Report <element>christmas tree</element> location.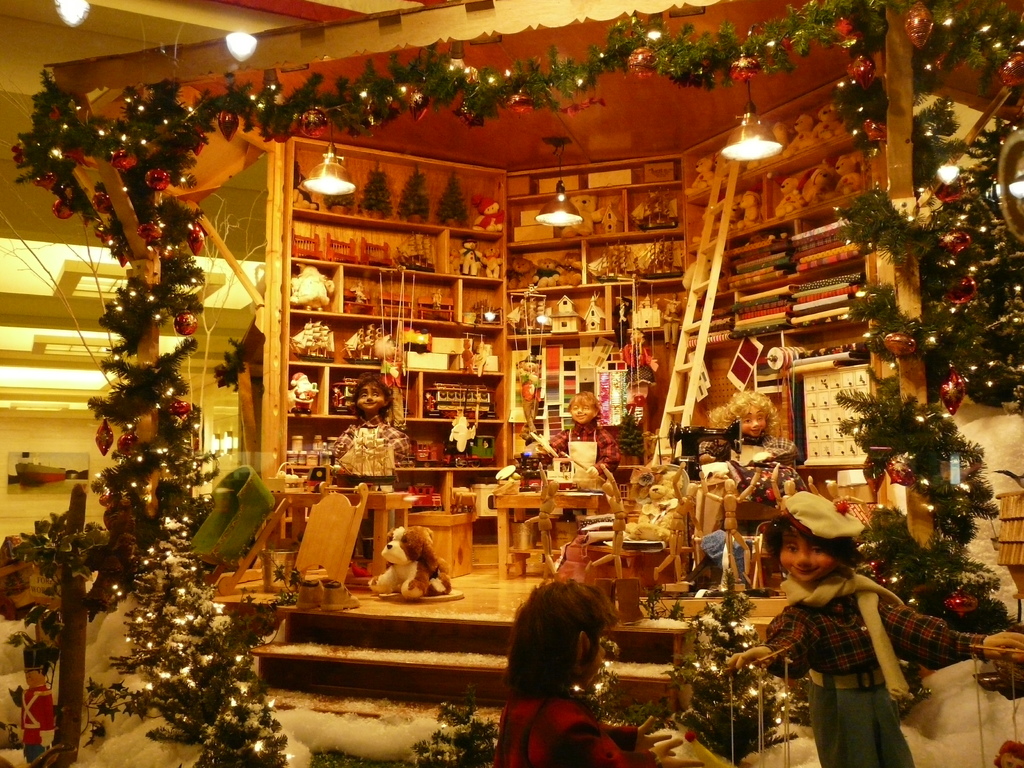
Report: <region>115, 566, 212, 710</region>.
